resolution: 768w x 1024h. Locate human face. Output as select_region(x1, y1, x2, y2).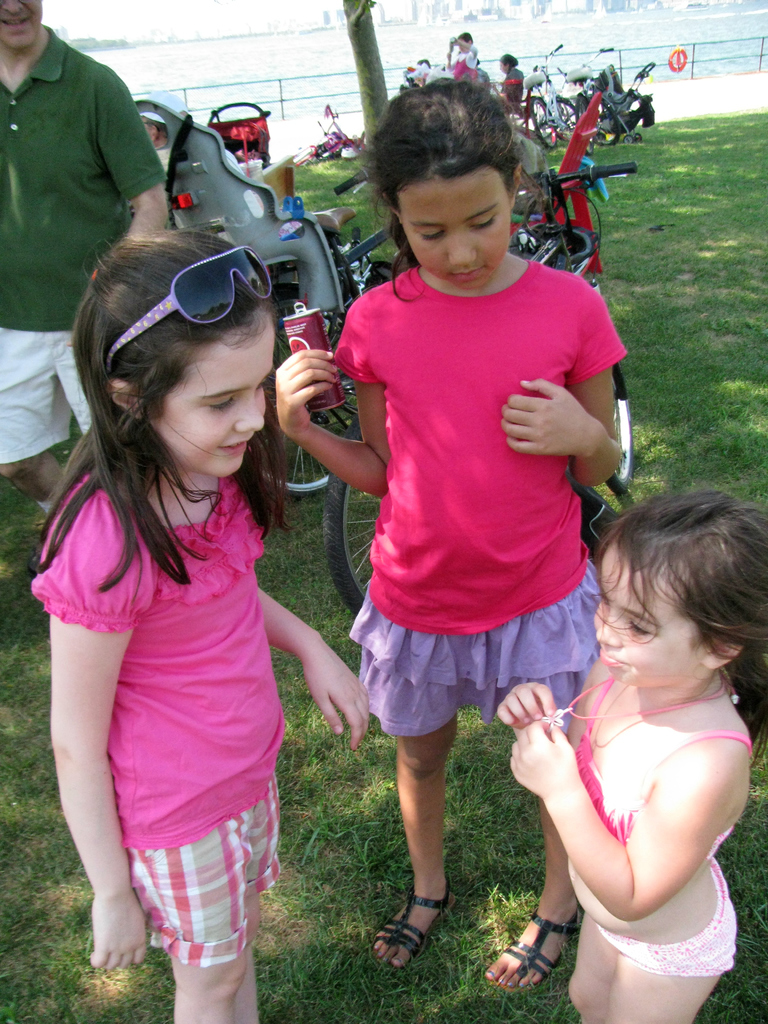
select_region(151, 312, 277, 477).
